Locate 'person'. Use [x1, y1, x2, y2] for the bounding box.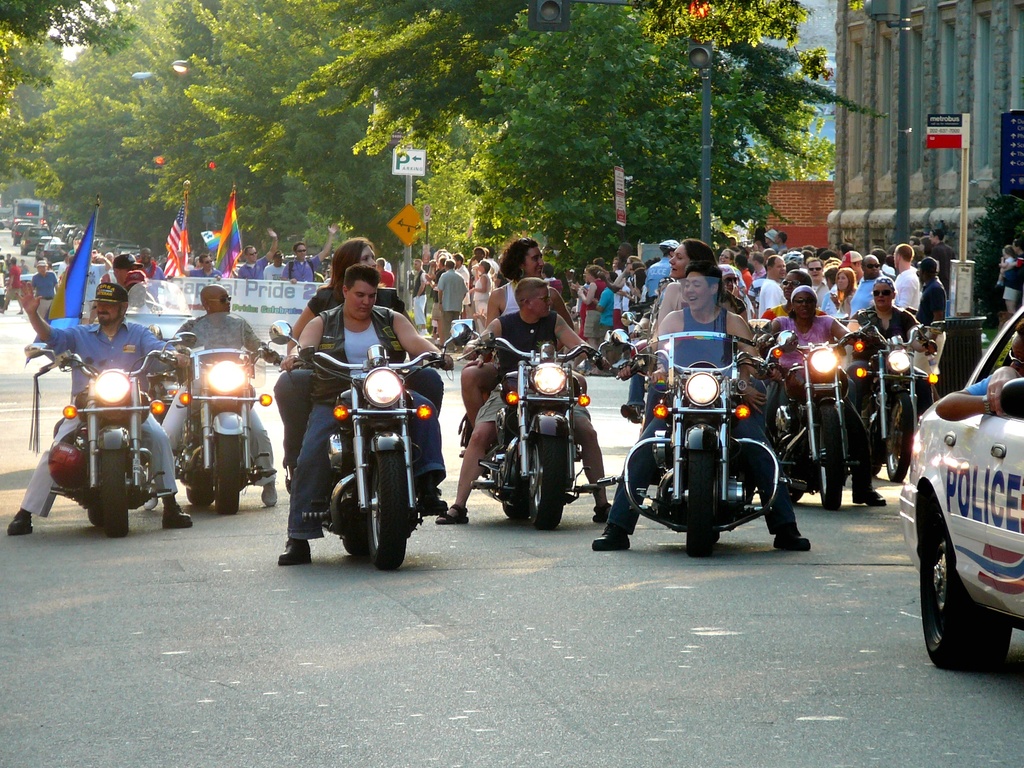
[920, 256, 948, 323].
